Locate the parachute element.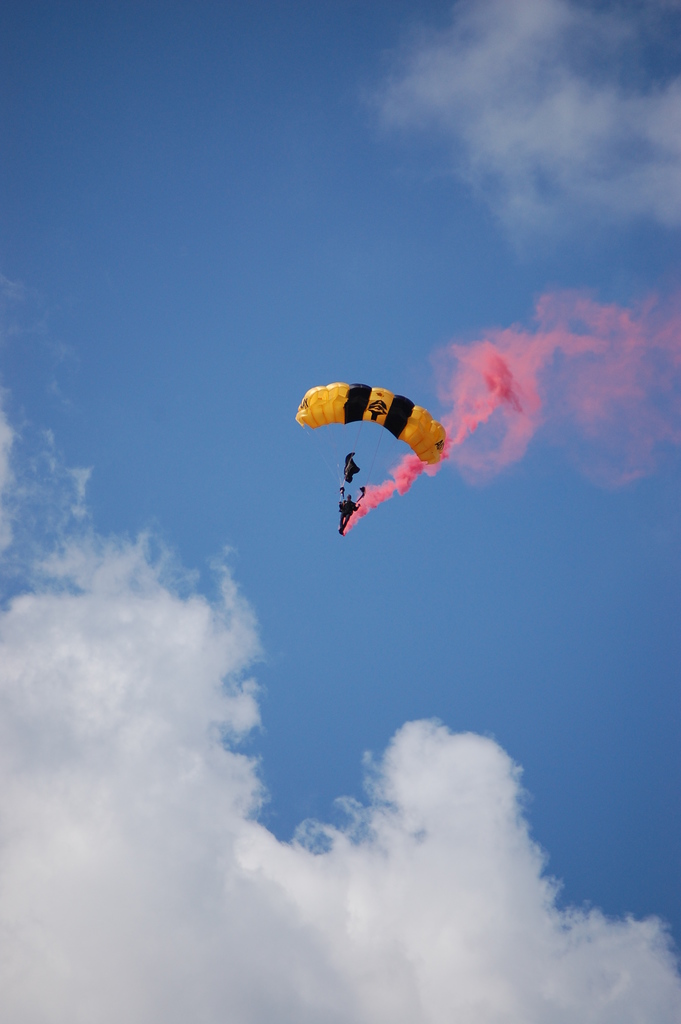
Element bbox: [left=293, top=371, right=452, bottom=550].
